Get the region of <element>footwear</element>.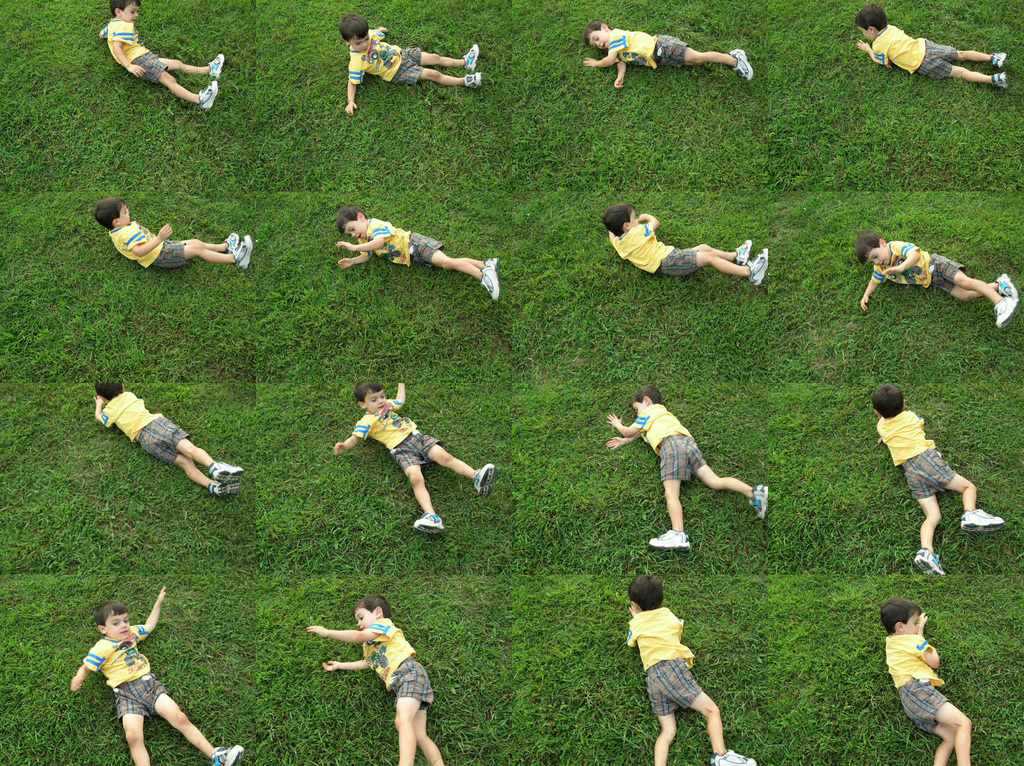
detection(232, 235, 255, 269).
